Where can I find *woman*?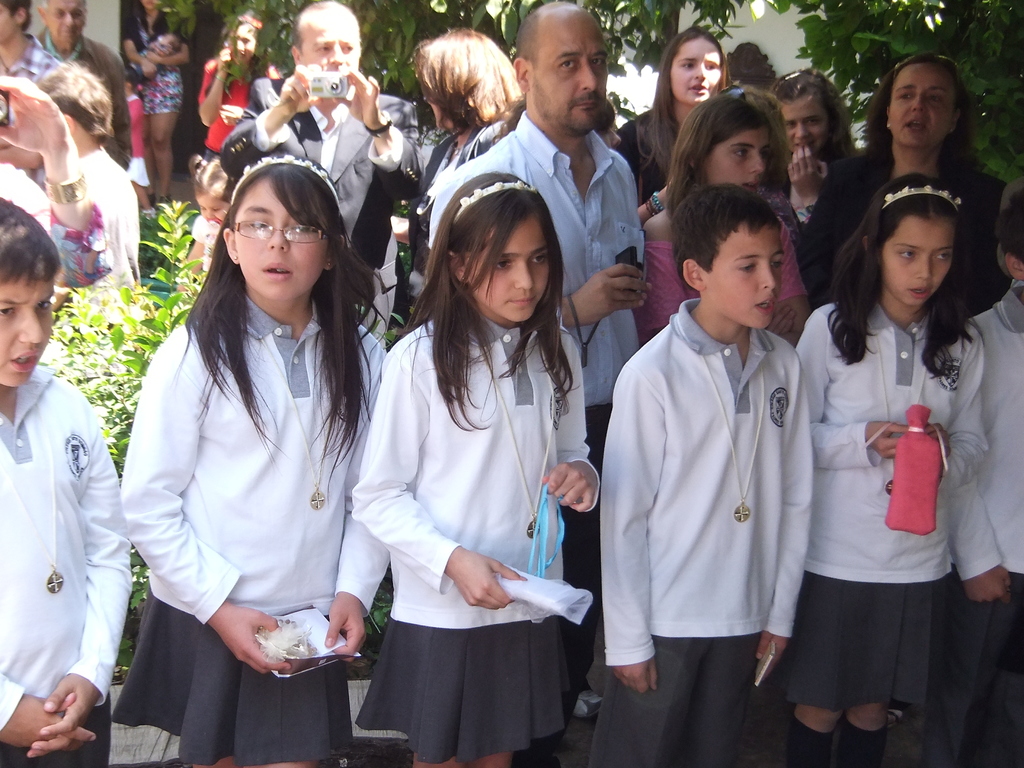
You can find it at 125/0/191/206.
